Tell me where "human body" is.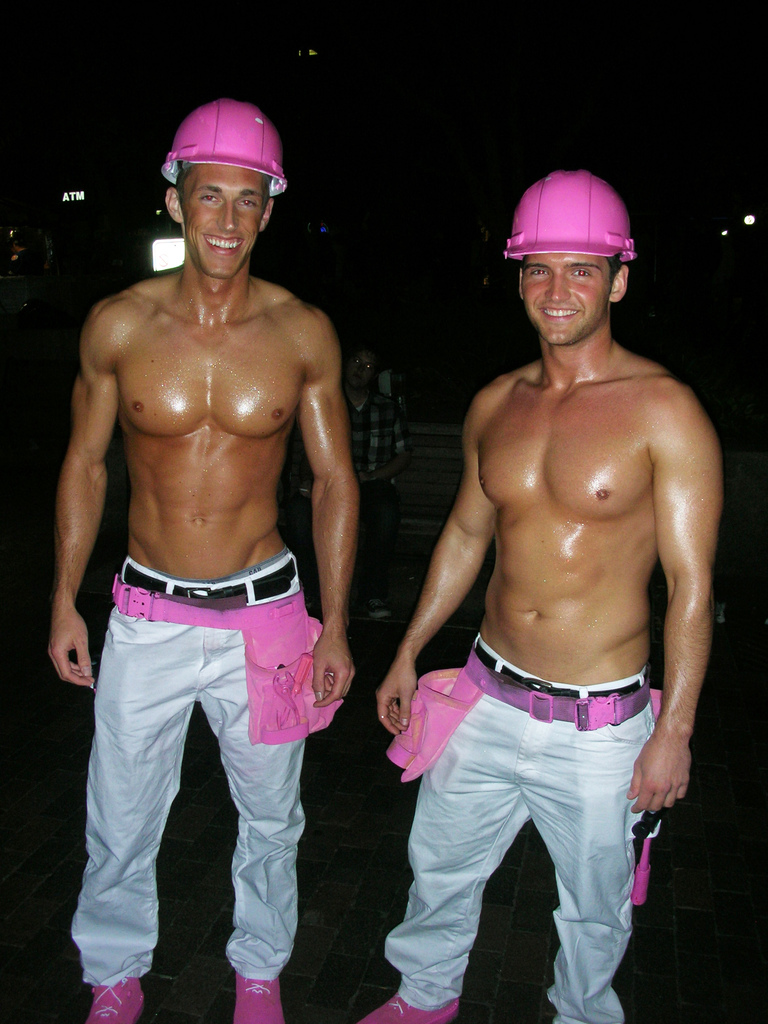
"human body" is at rect(385, 162, 724, 1018).
